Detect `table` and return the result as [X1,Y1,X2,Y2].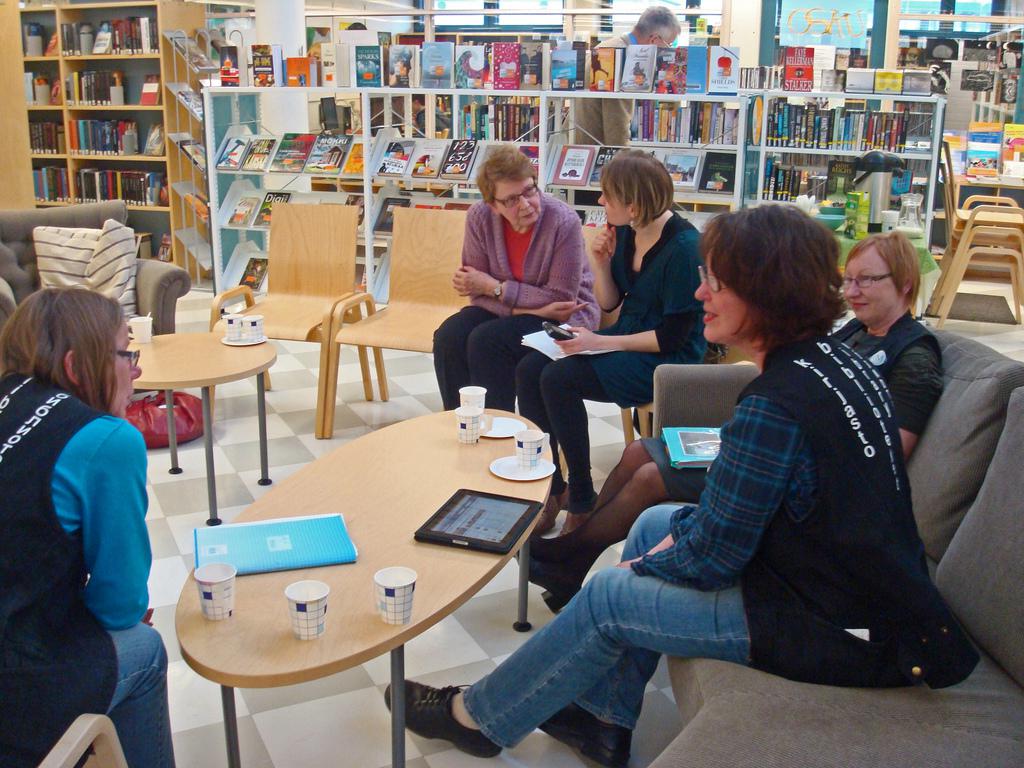
[129,330,283,528].
